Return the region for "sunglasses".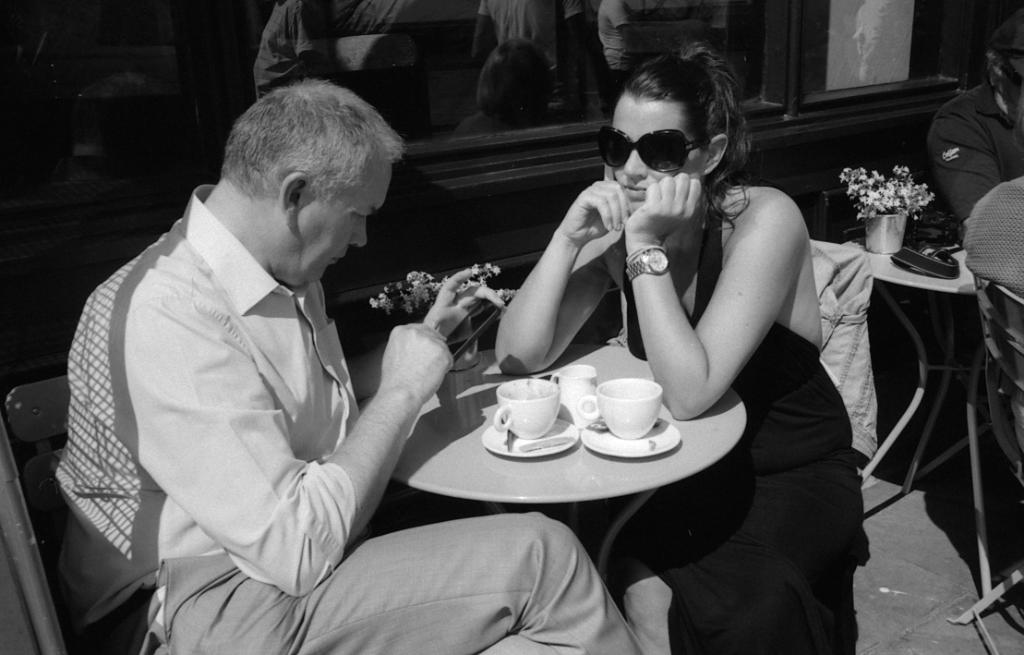
bbox(595, 128, 719, 168).
